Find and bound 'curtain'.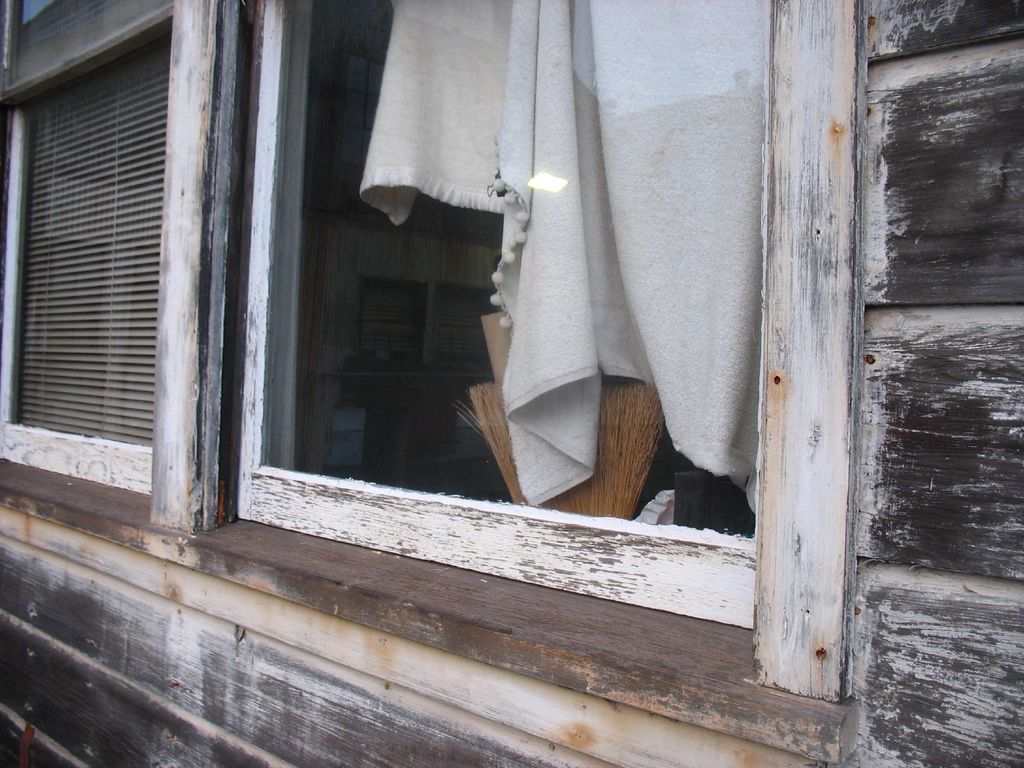
Bound: {"x1": 339, "y1": 0, "x2": 783, "y2": 509}.
